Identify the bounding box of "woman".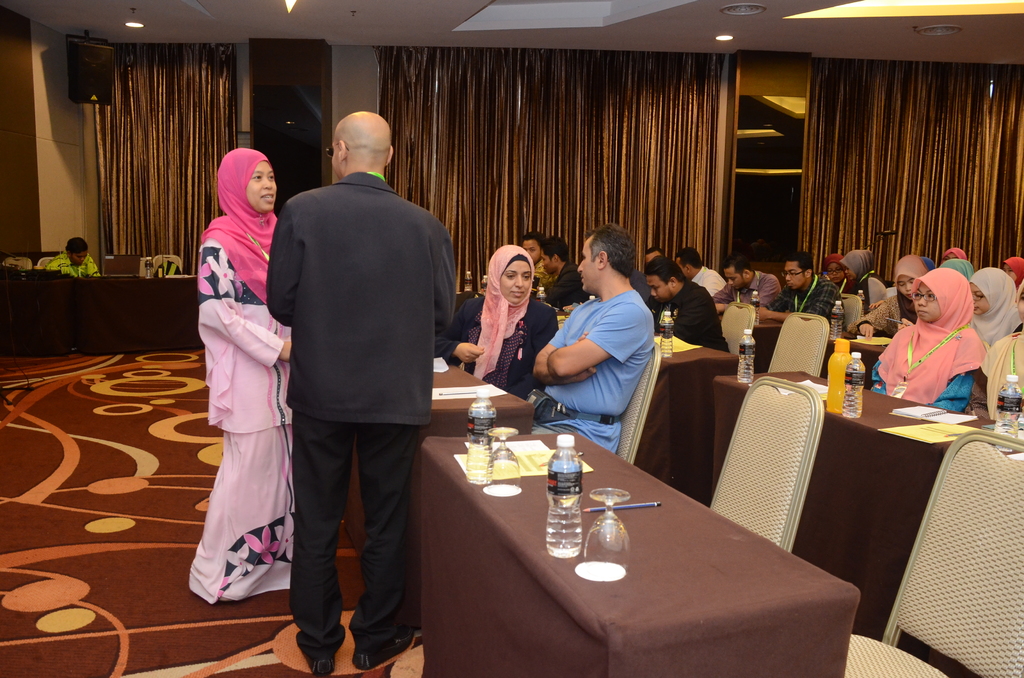
<region>435, 243, 559, 400</region>.
